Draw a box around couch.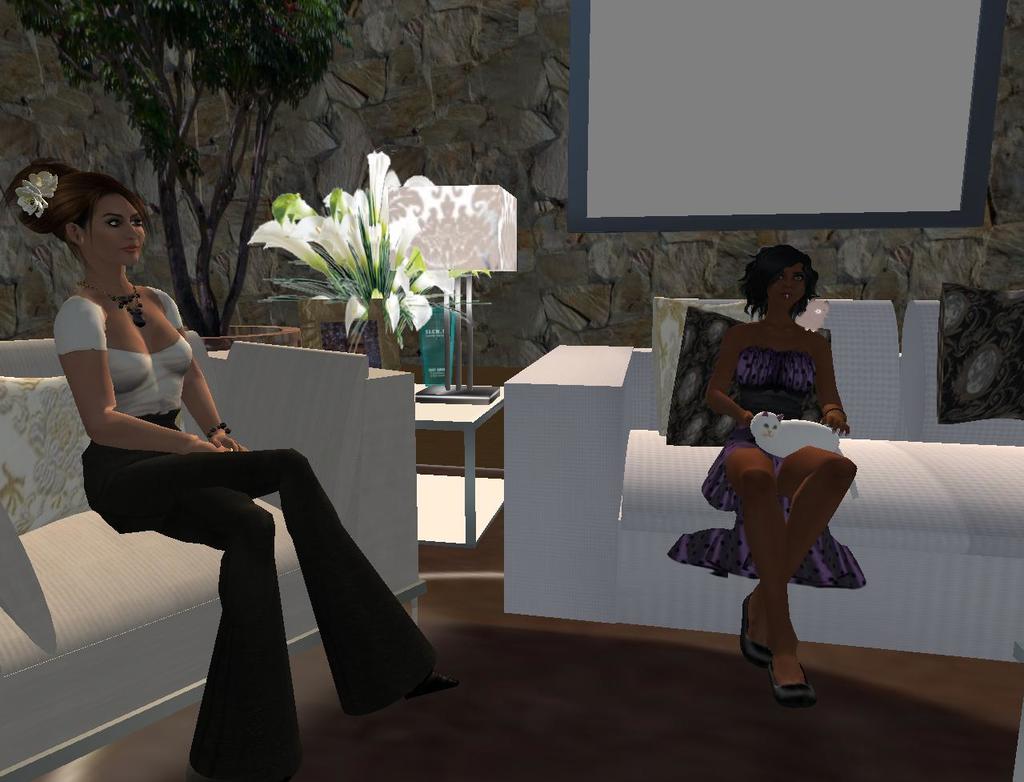
0/334/421/781.
